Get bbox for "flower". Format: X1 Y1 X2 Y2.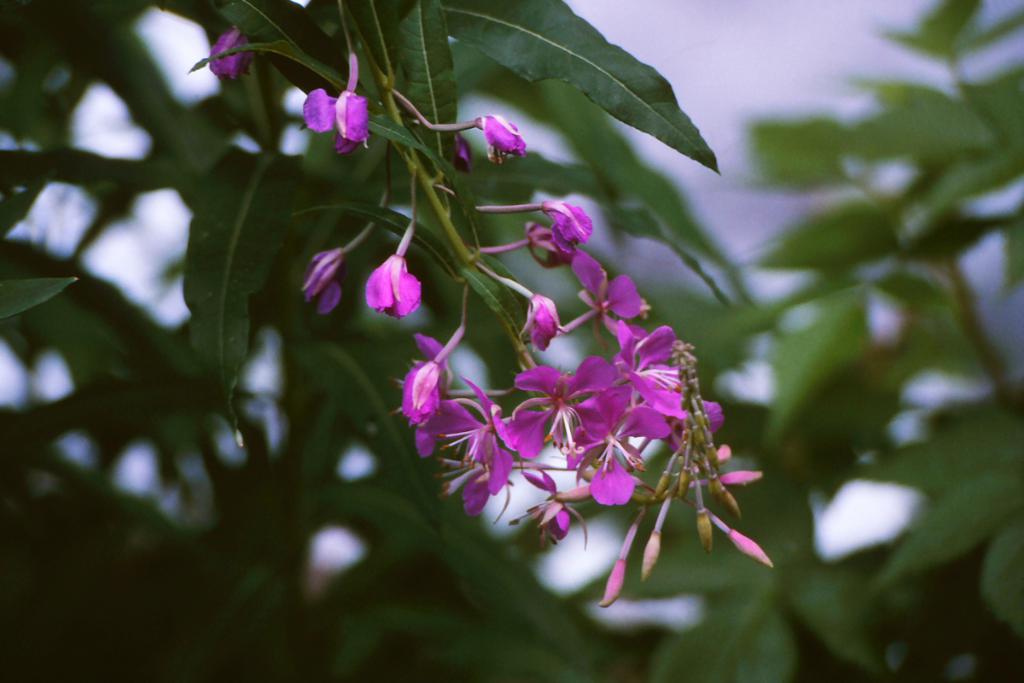
474 111 526 167.
